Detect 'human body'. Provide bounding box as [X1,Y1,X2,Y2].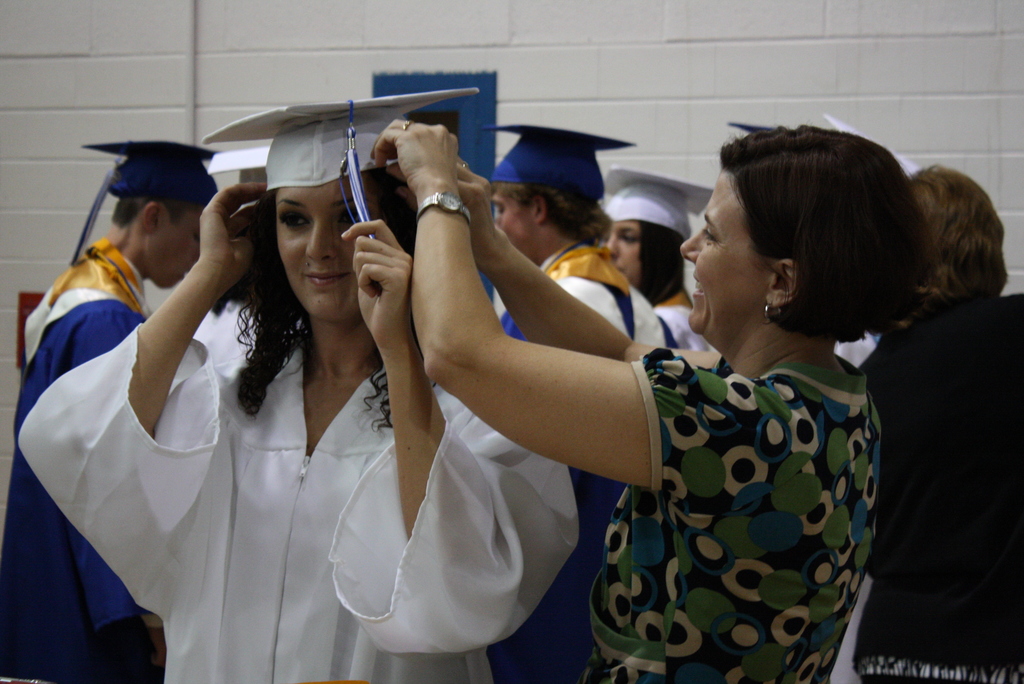
[486,240,682,683].
